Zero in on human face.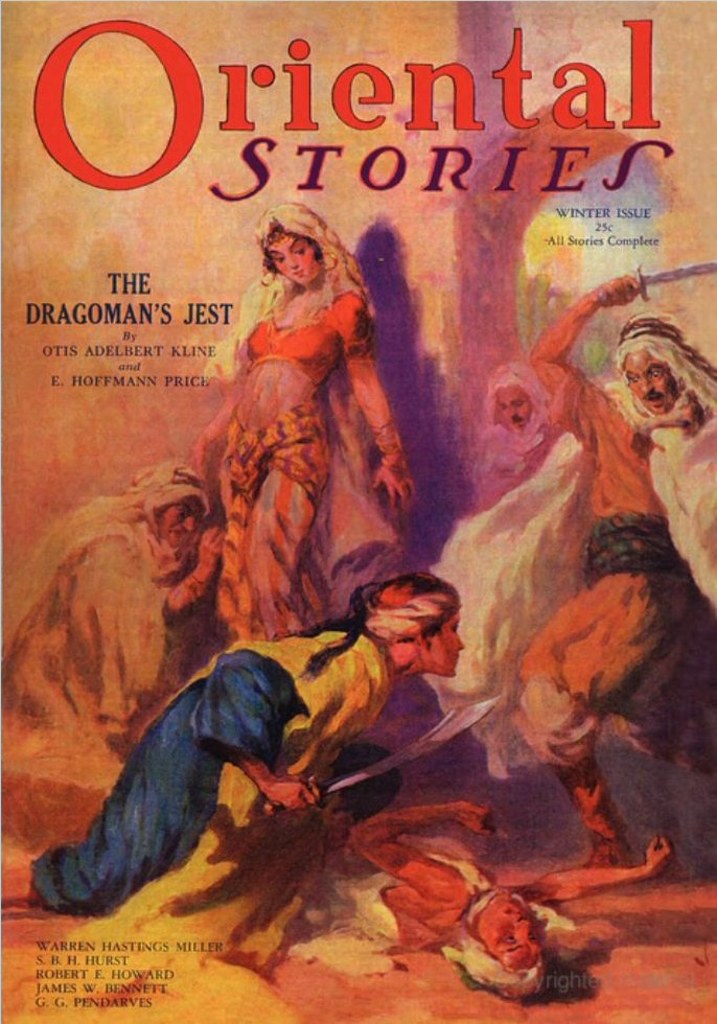
Zeroed in: locate(624, 348, 678, 415).
